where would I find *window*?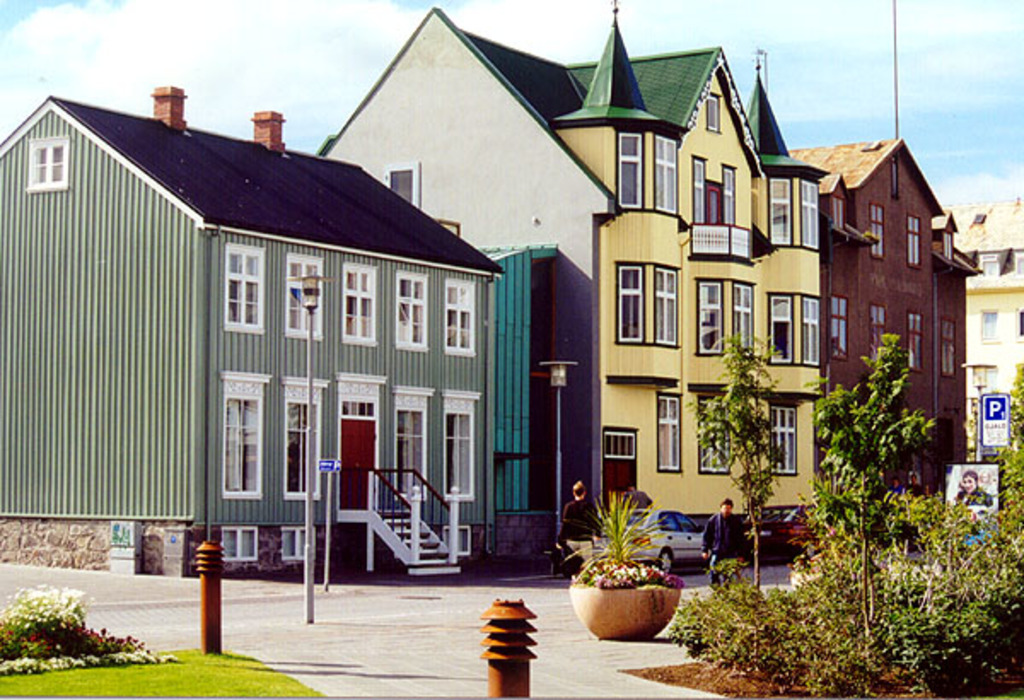
At <region>831, 295, 848, 359</region>.
